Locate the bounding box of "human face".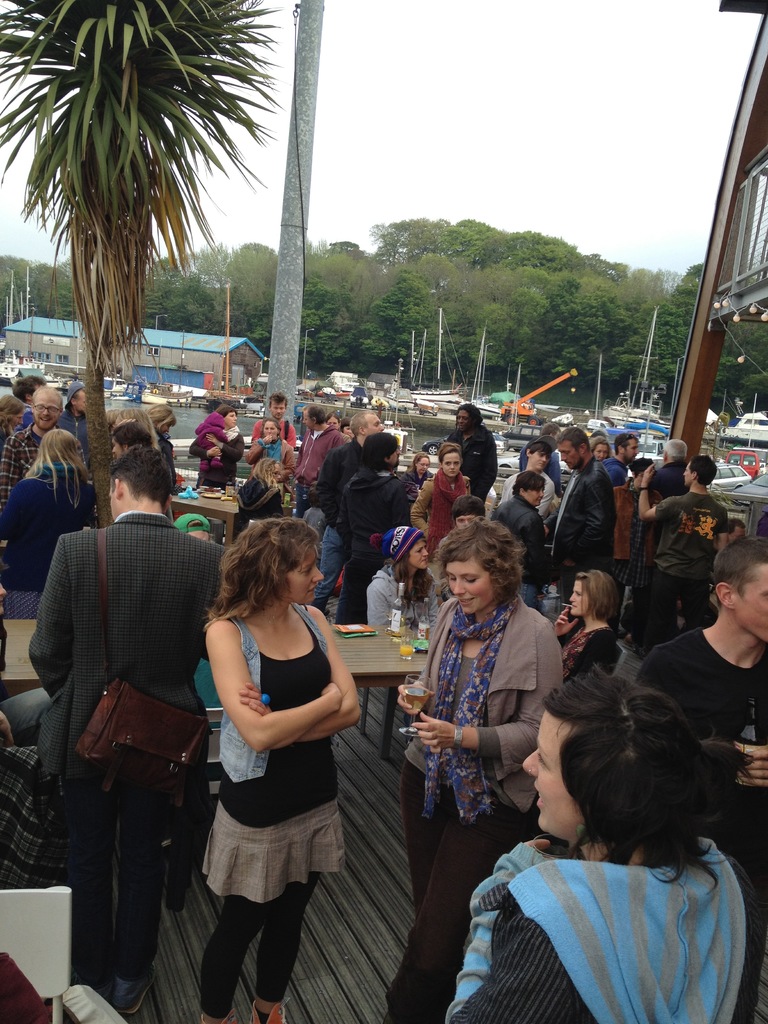
Bounding box: select_region(415, 457, 429, 473).
